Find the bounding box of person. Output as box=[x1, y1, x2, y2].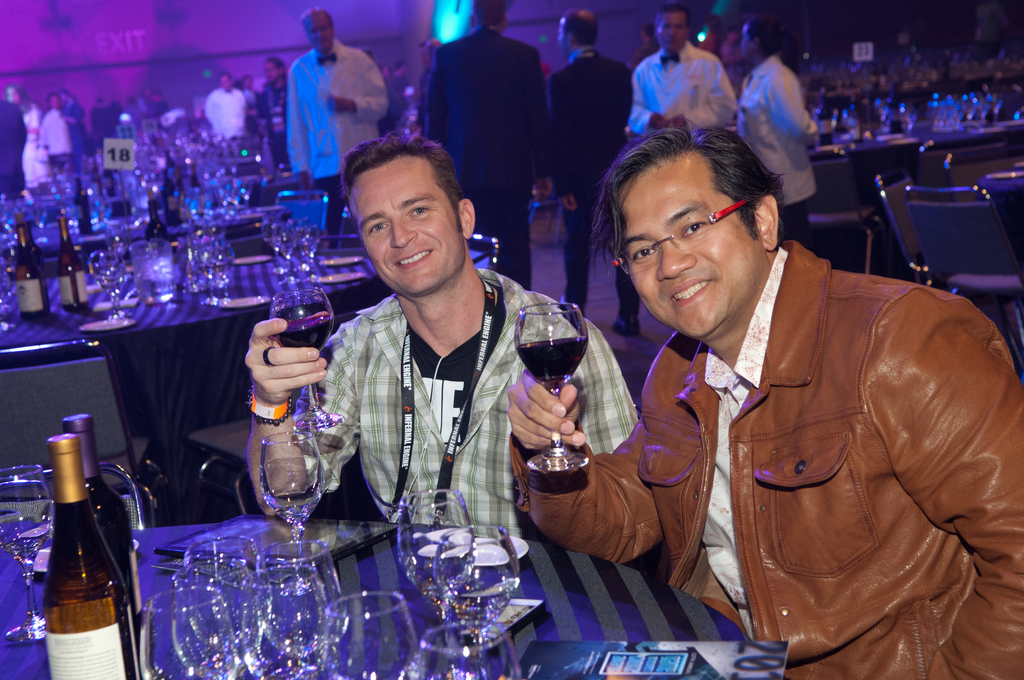
box=[423, 0, 546, 298].
